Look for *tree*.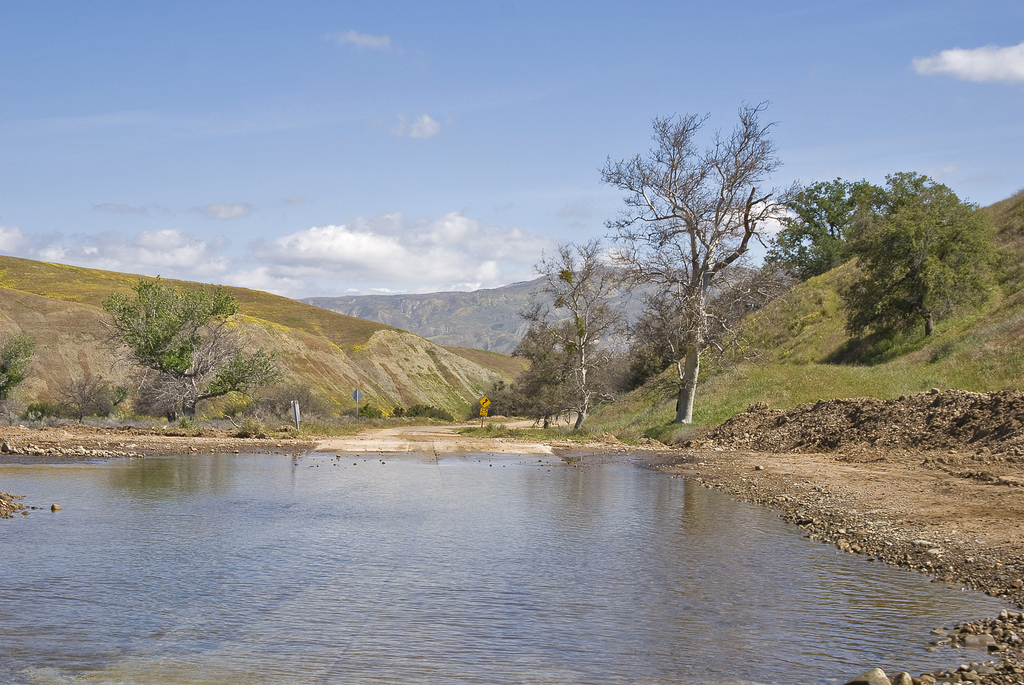
Found: bbox=[617, 299, 680, 385].
